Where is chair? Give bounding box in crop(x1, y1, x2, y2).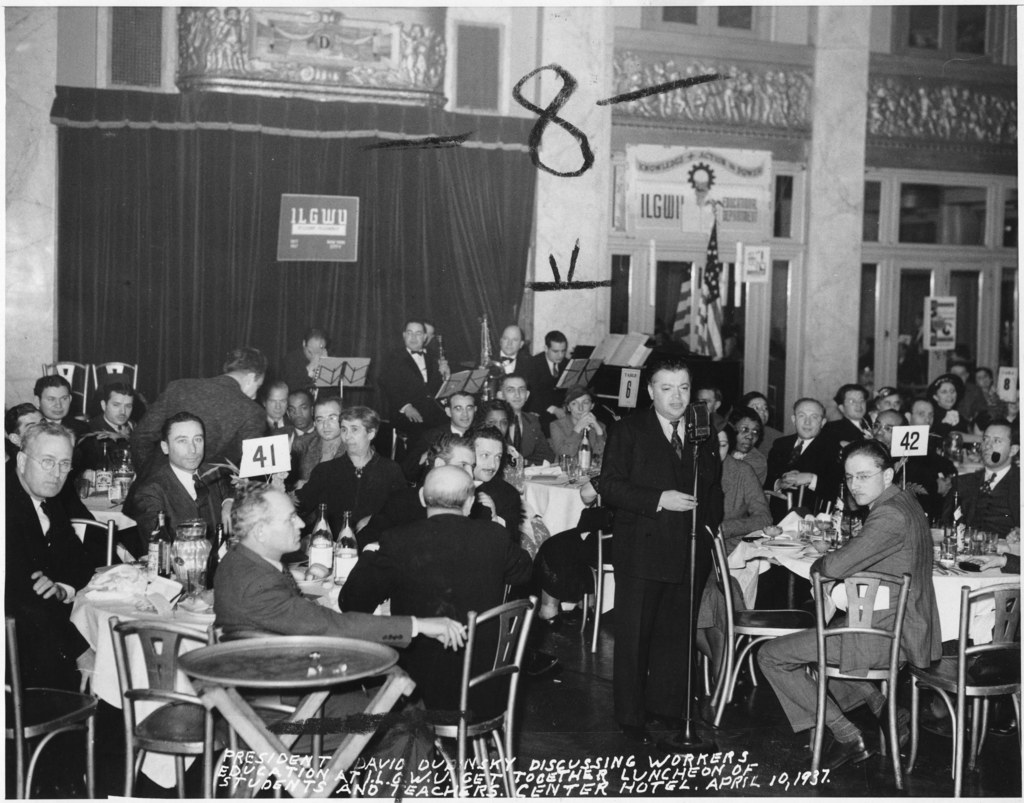
crop(577, 494, 610, 653).
